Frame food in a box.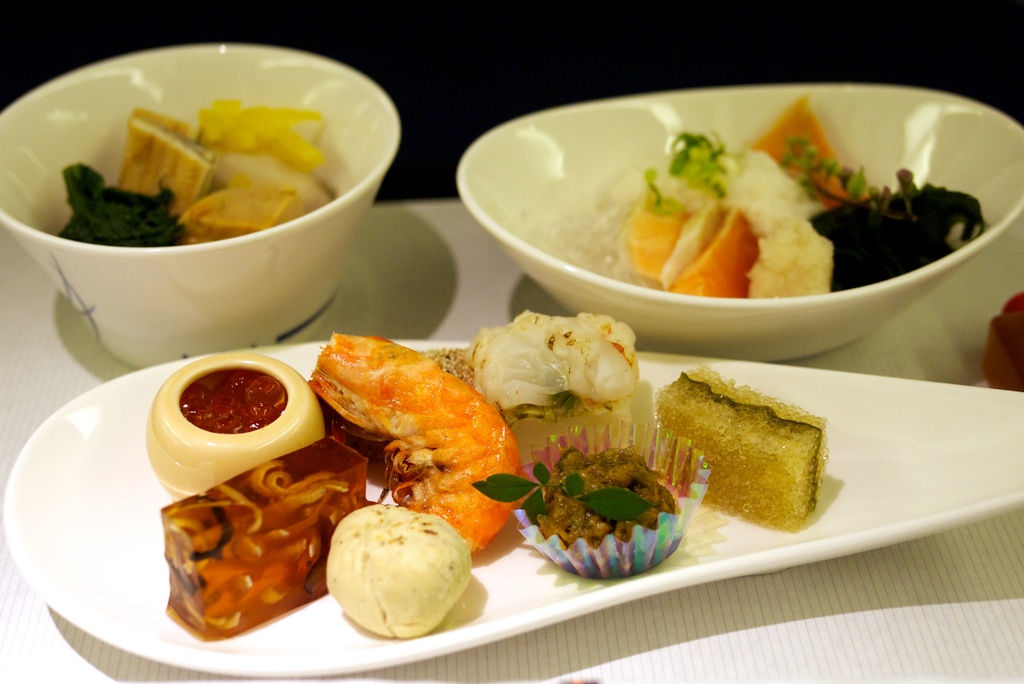
detection(319, 511, 474, 631).
